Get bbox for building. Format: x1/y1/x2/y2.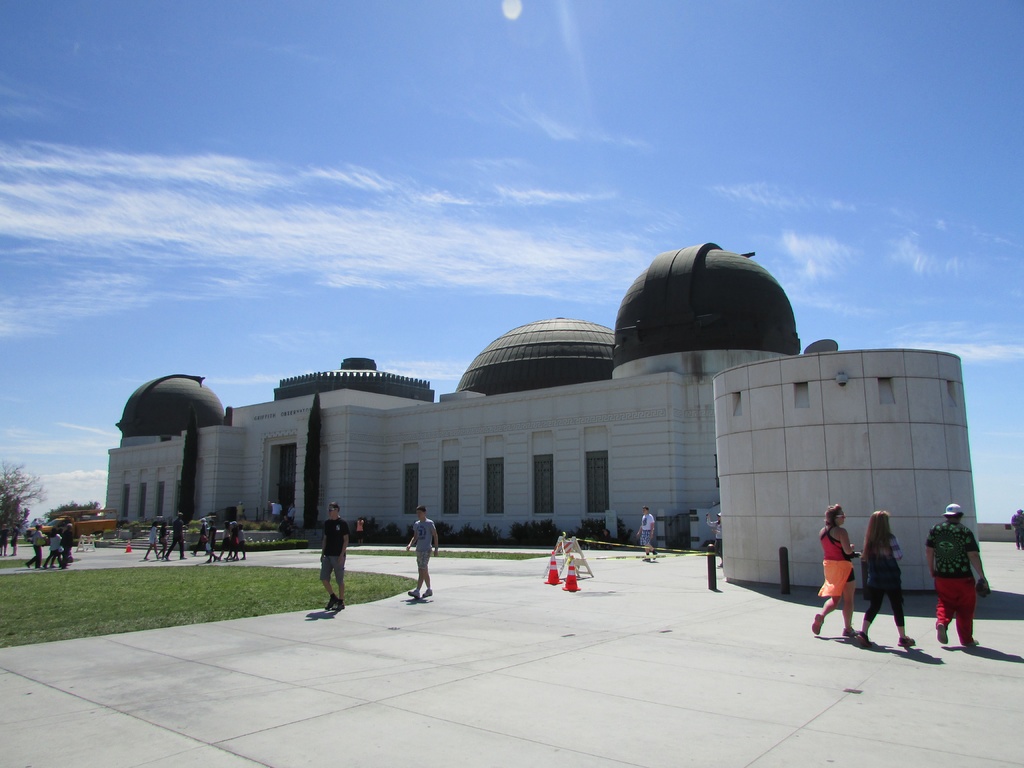
107/244/974/597.
